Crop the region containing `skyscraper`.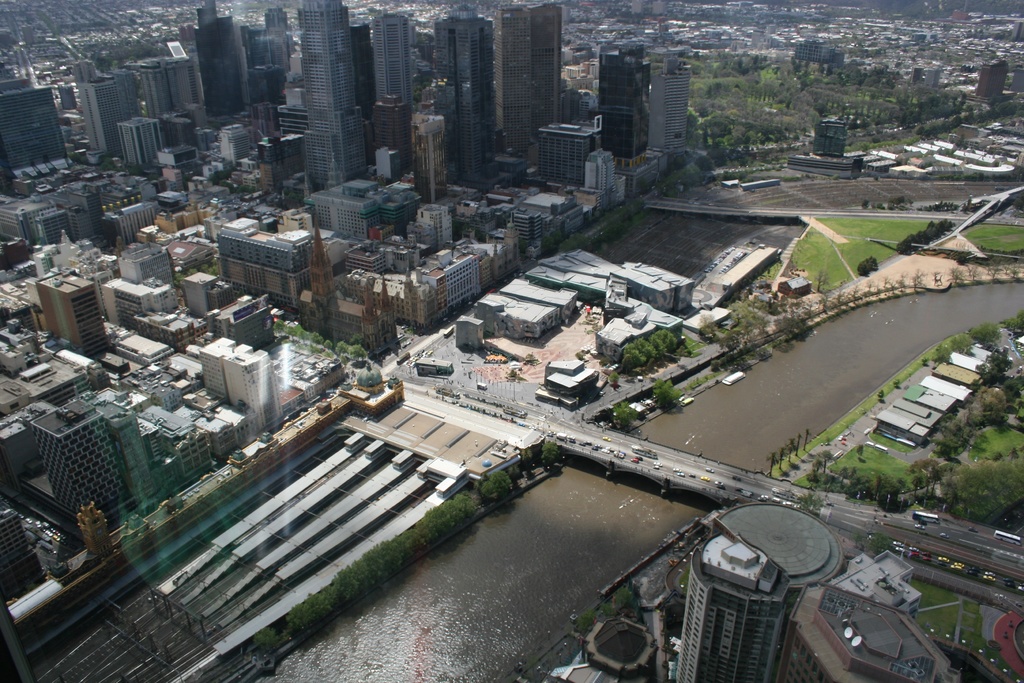
Crop region: box(676, 527, 790, 681).
